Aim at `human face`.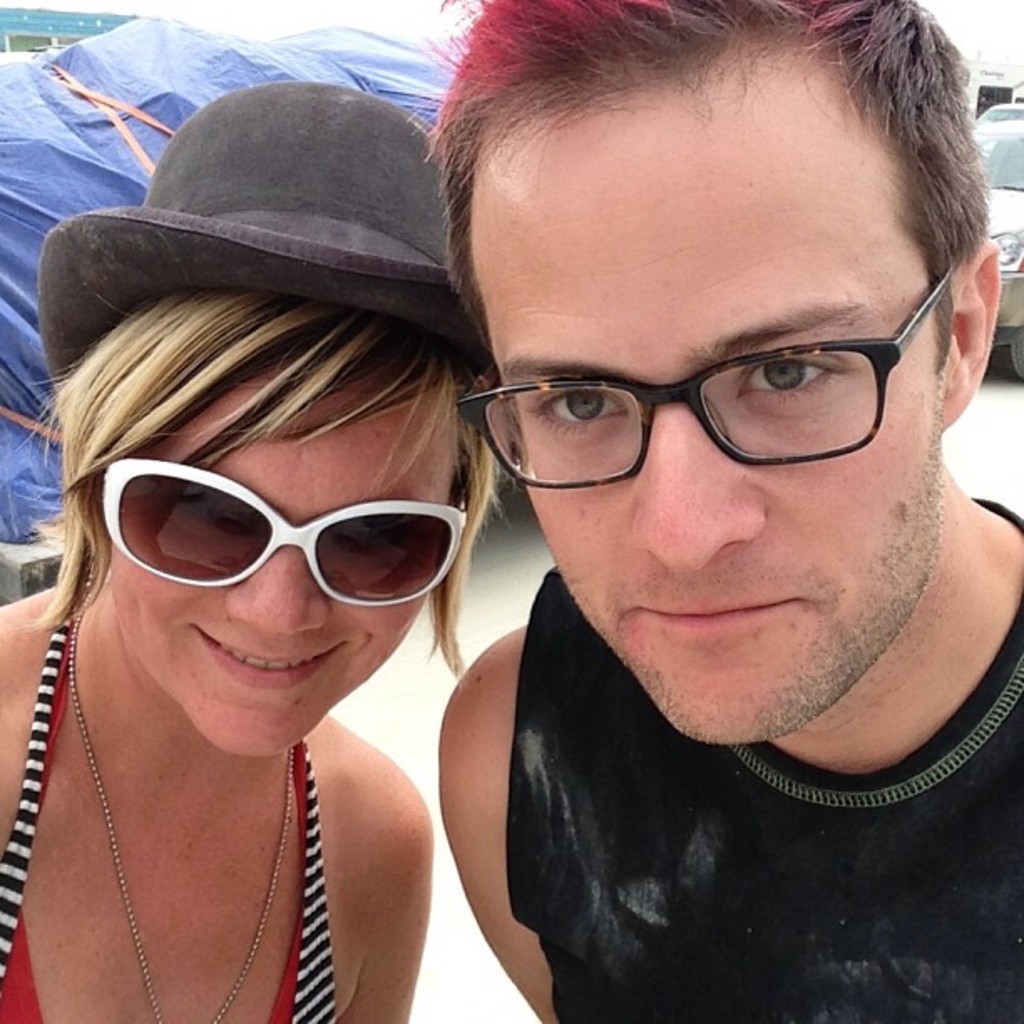
Aimed at box(474, 44, 947, 741).
